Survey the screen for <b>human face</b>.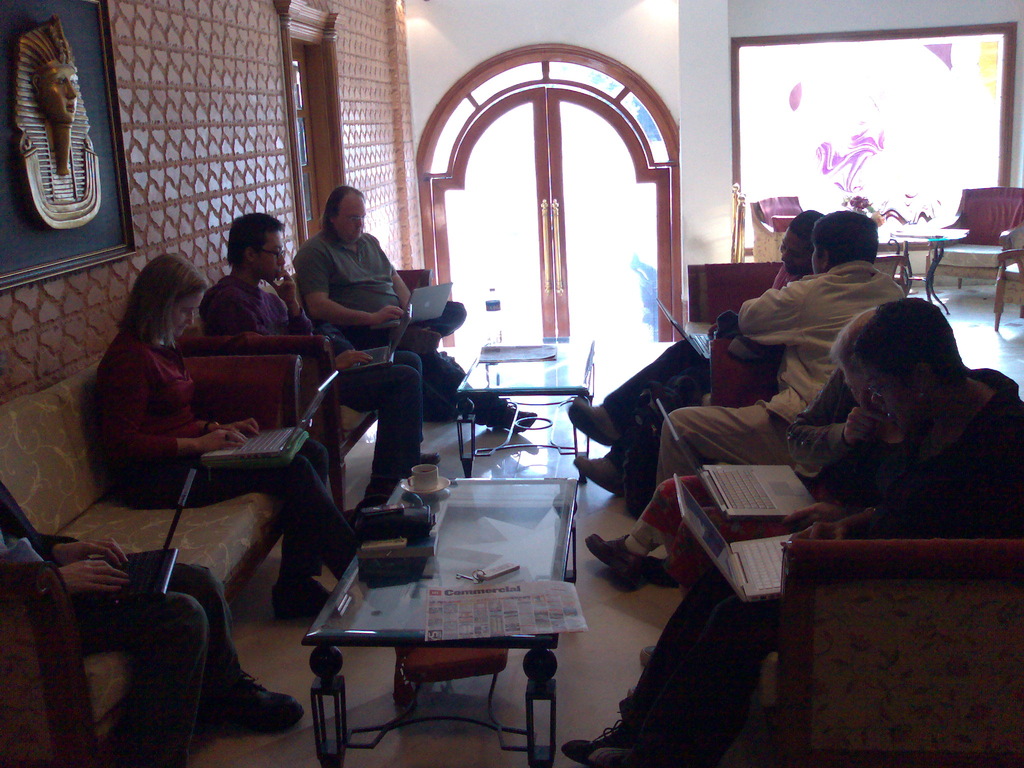
Survey found: [x1=338, y1=195, x2=364, y2=241].
